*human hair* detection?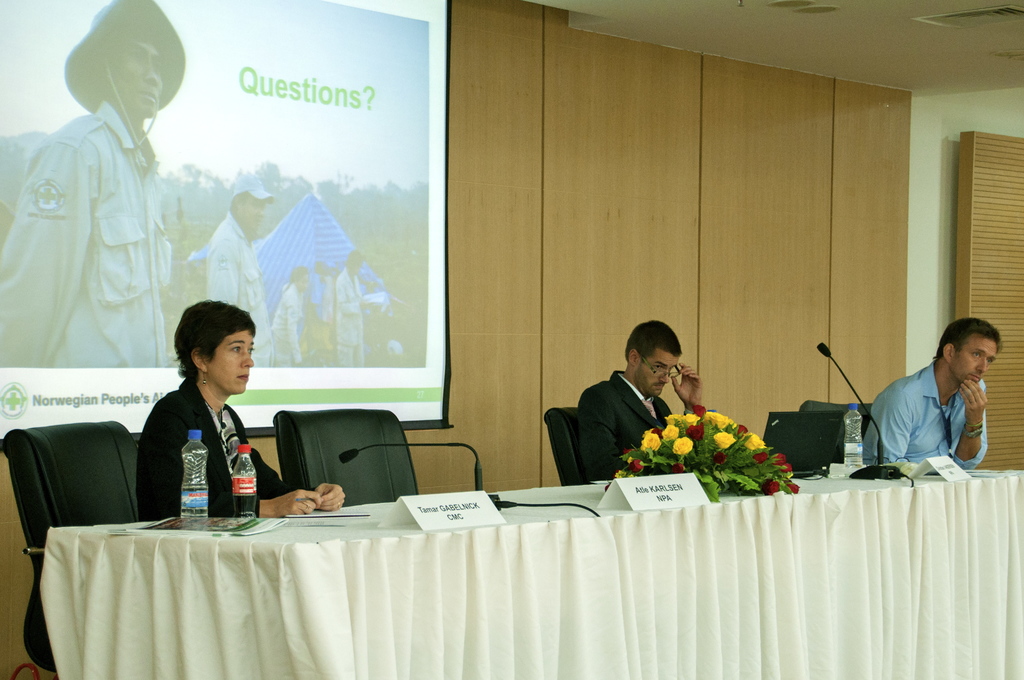
crop(287, 263, 308, 283)
